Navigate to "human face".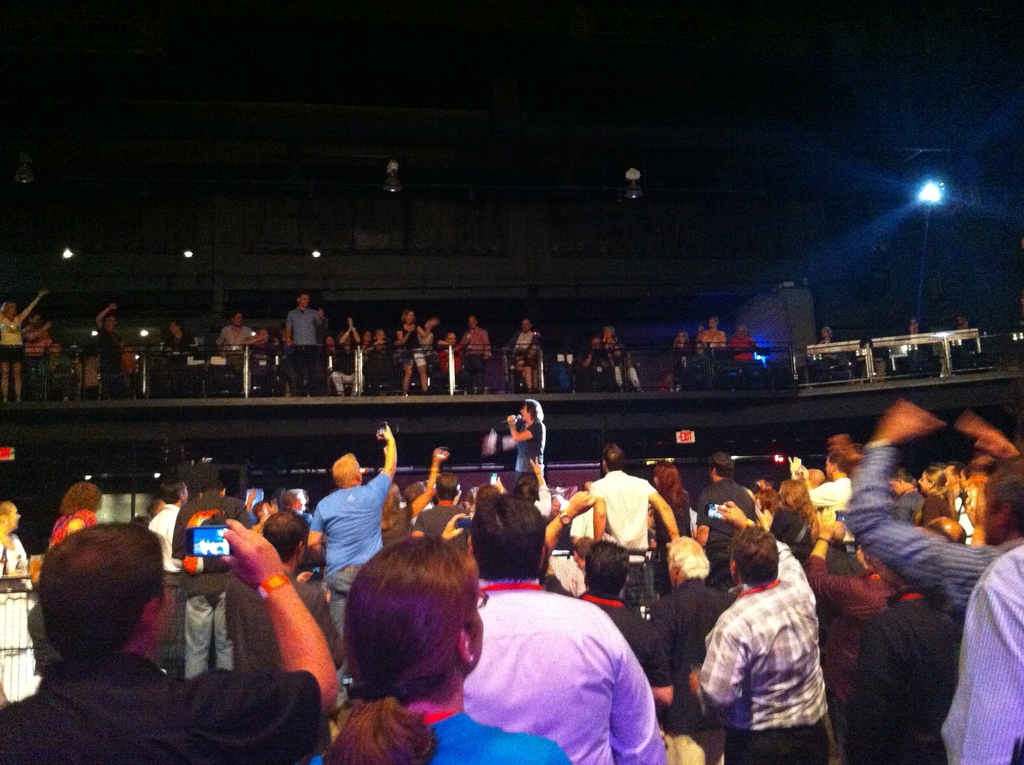
Navigation target: 6 503 22 531.
